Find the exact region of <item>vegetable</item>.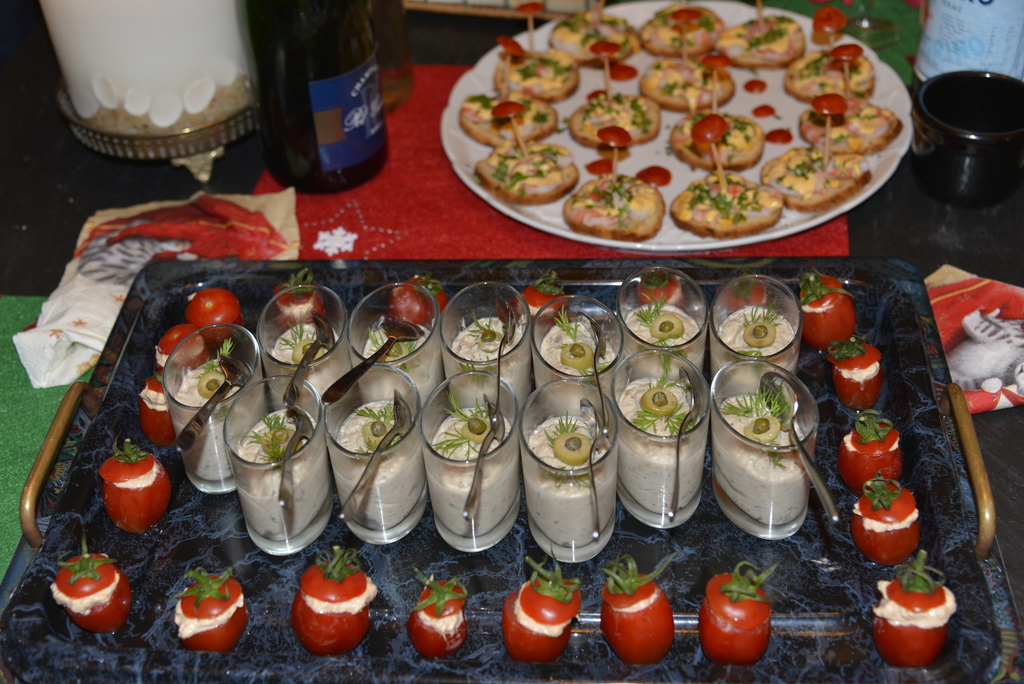
Exact region: (157,349,209,371).
